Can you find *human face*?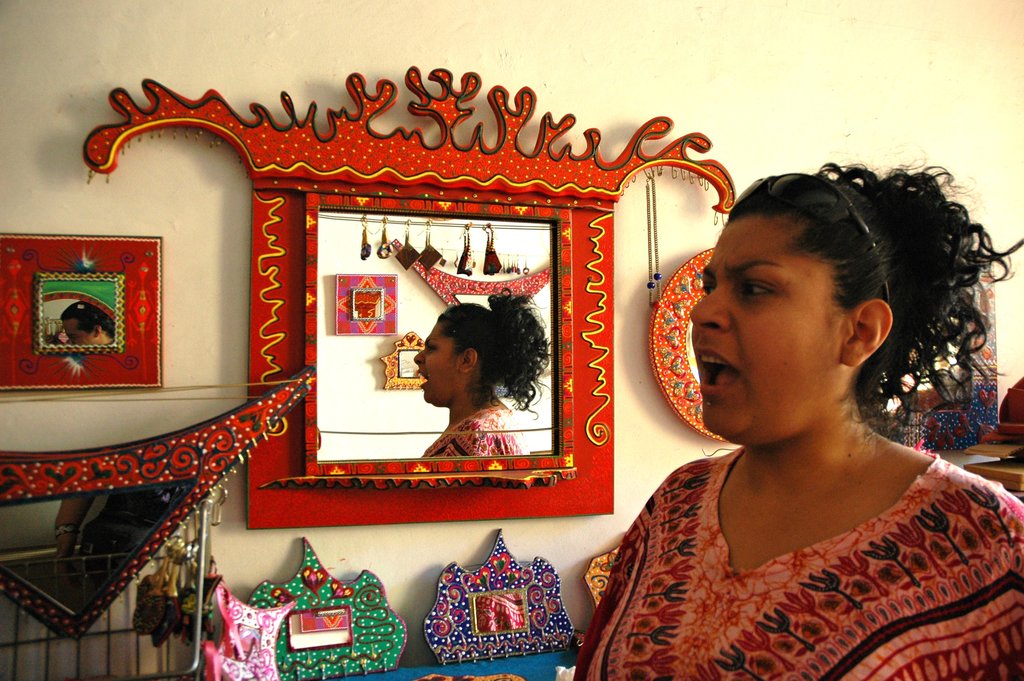
Yes, bounding box: <region>687, 218, 858, 438</region>.
